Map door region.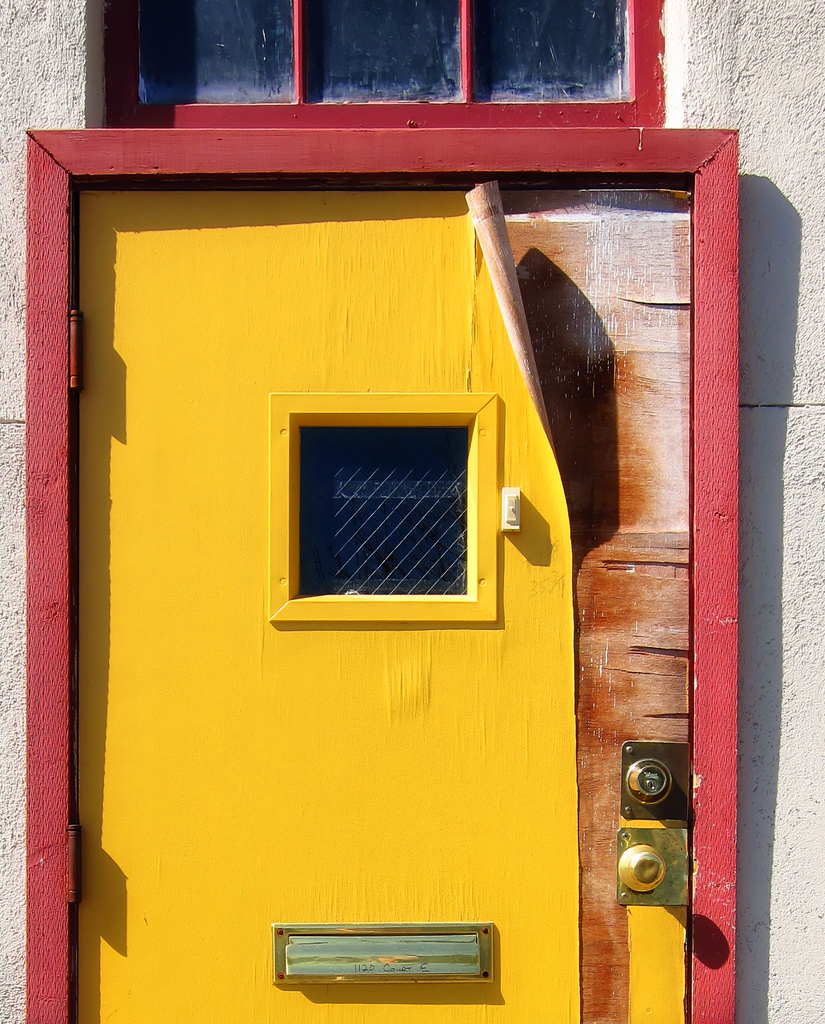
Mapped to [69, 171, 699, 1023].
